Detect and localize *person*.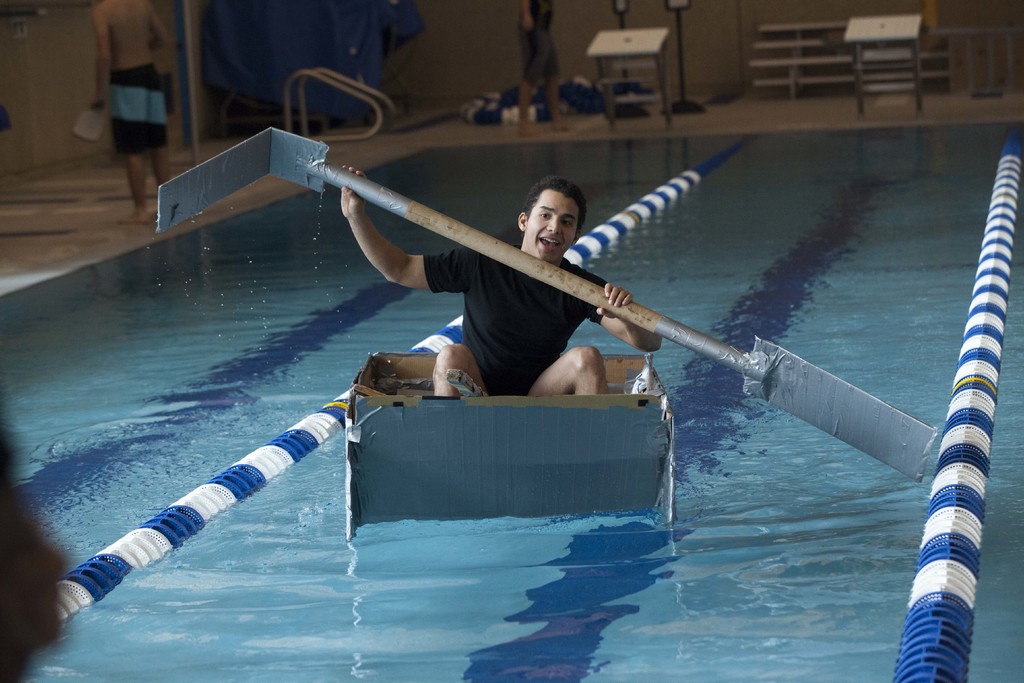
Localized at <box>340,164,668,397</box>.
